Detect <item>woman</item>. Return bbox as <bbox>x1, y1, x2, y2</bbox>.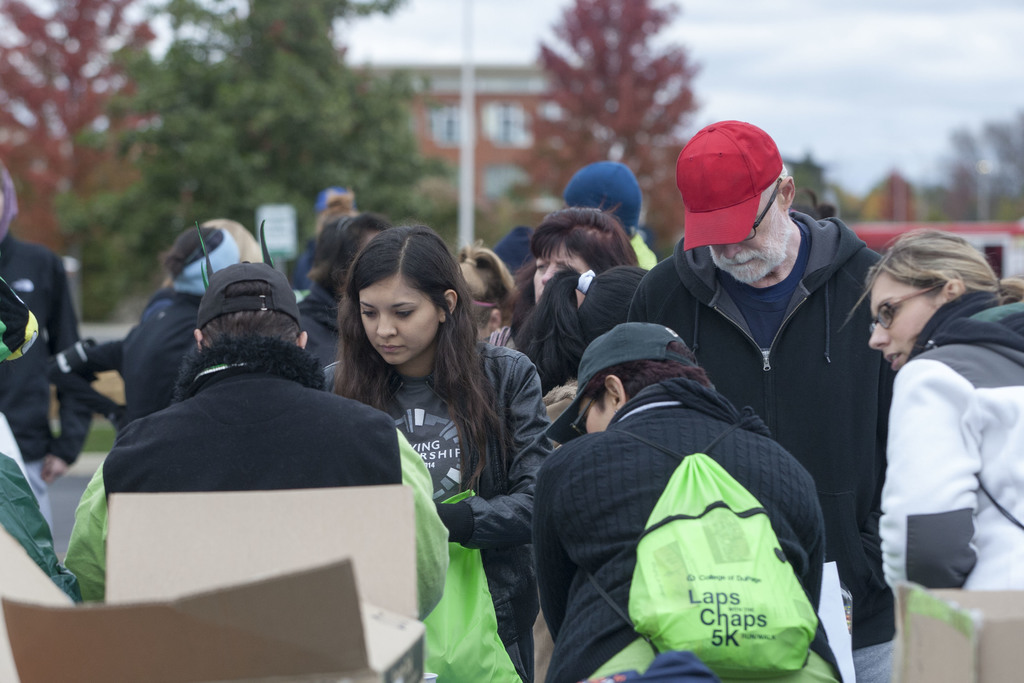
<bbox>868, 228, 1023, 595</bbox>.
